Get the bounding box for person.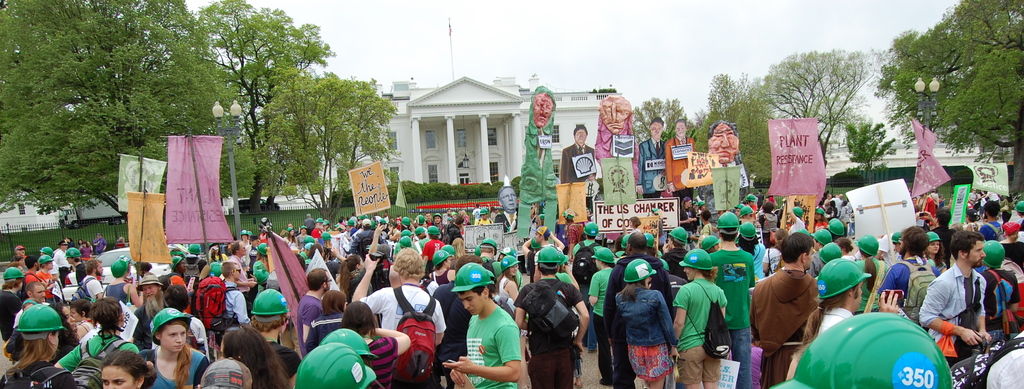
{"left": 322, "top": 219, "right": 335, "bottom": 233}.
